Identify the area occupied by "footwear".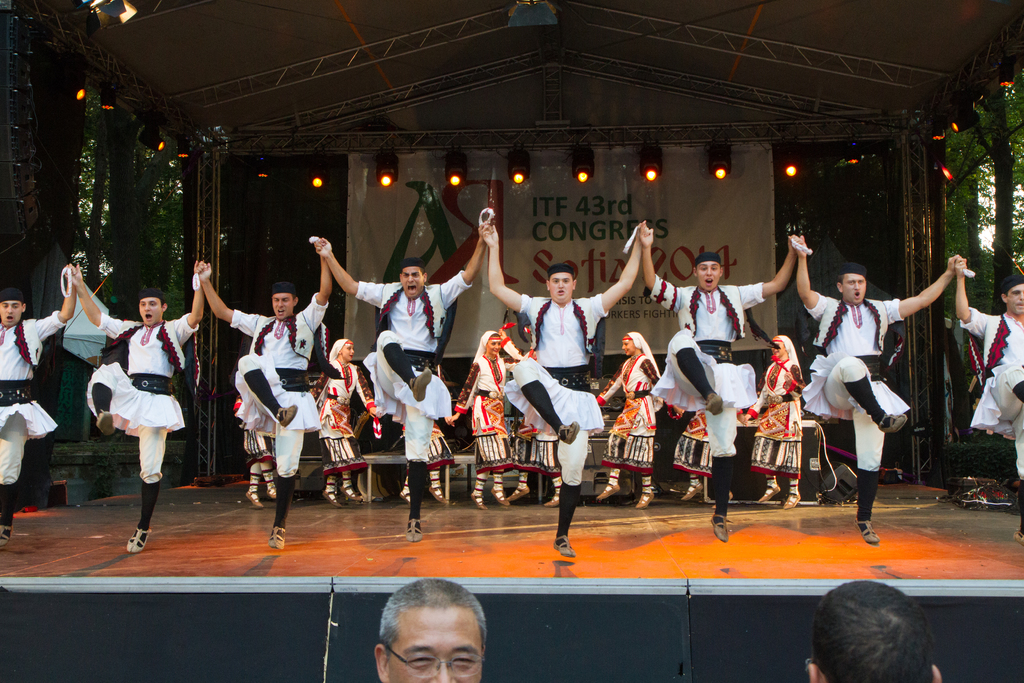
Area: [594,486,620,500].
